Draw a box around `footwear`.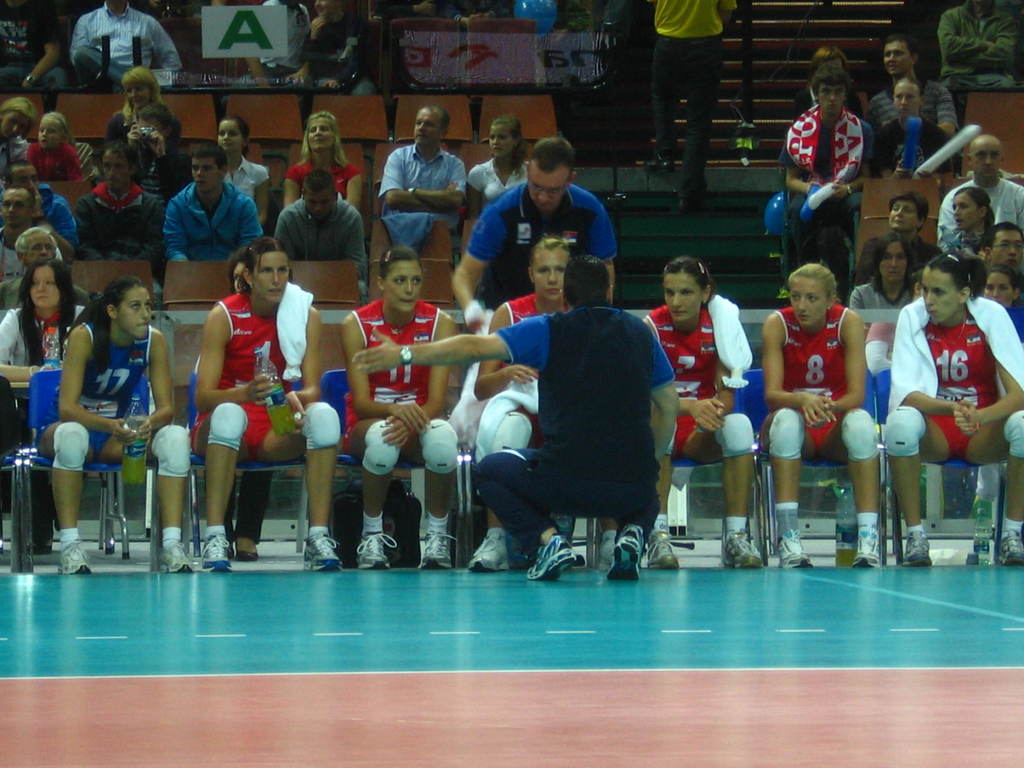
bbox=[355, 531, 397, 573].
